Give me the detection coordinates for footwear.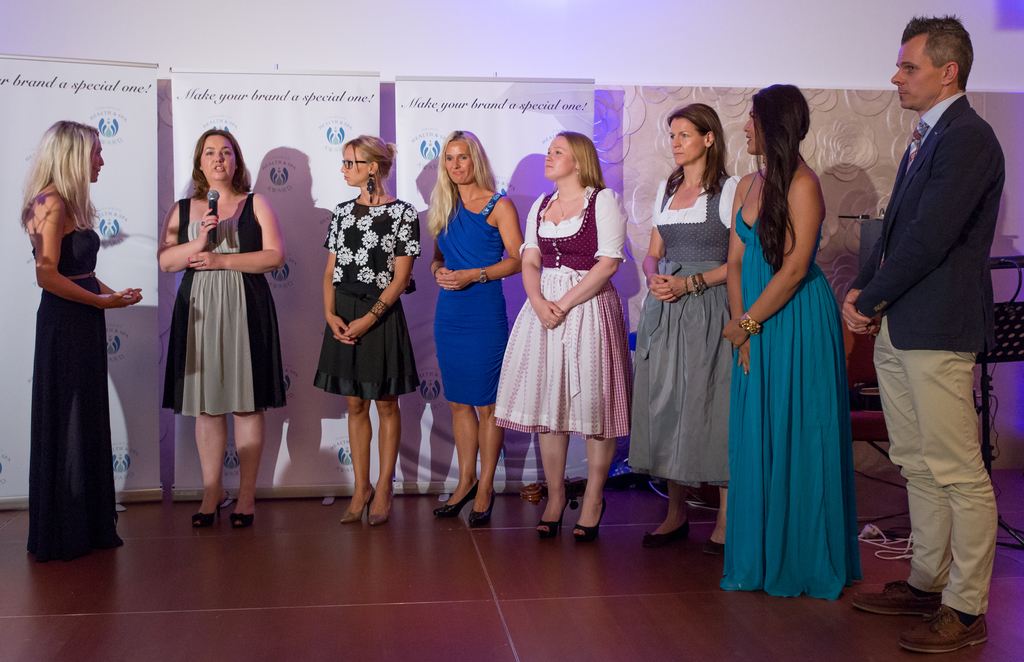
341,484,379,522.
